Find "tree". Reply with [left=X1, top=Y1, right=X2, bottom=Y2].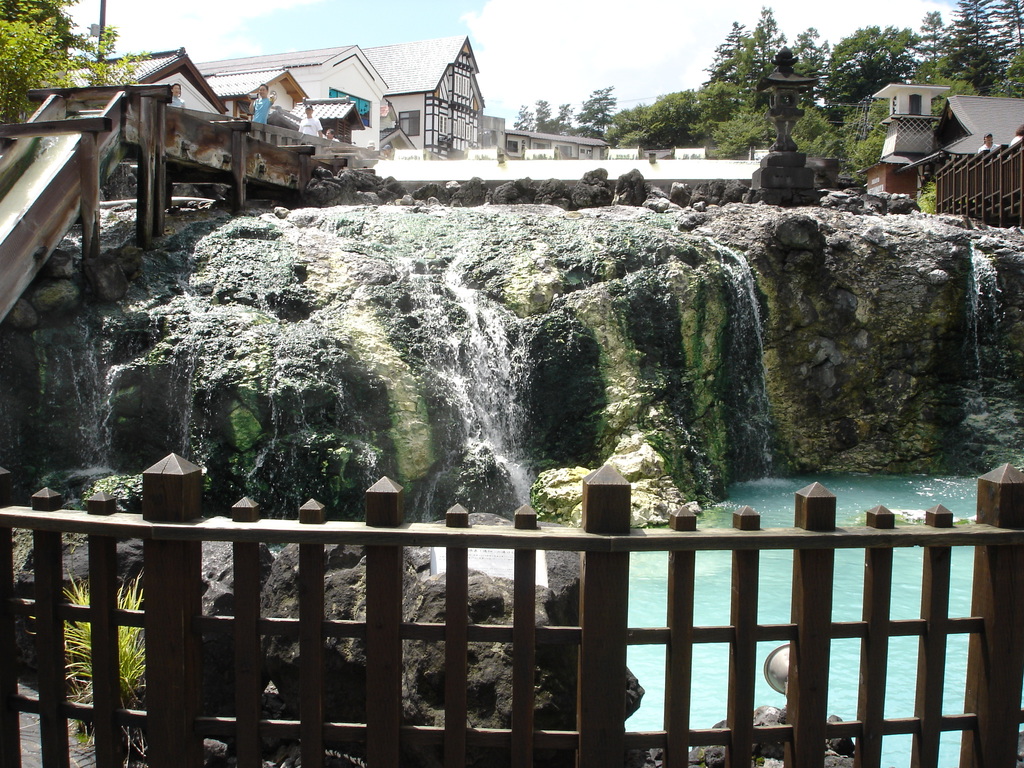
[left=523, top=100, right=564, bottom=130].
